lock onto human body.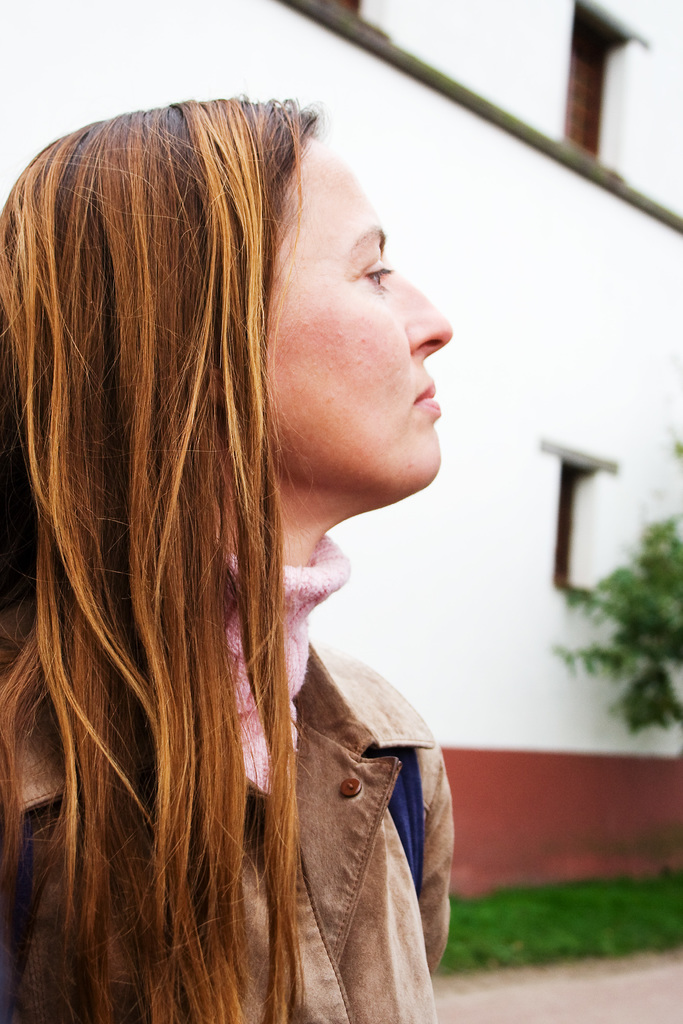
Locked: {"left": 10, "top": 132, "right": 466, "bottom": 1023}.
